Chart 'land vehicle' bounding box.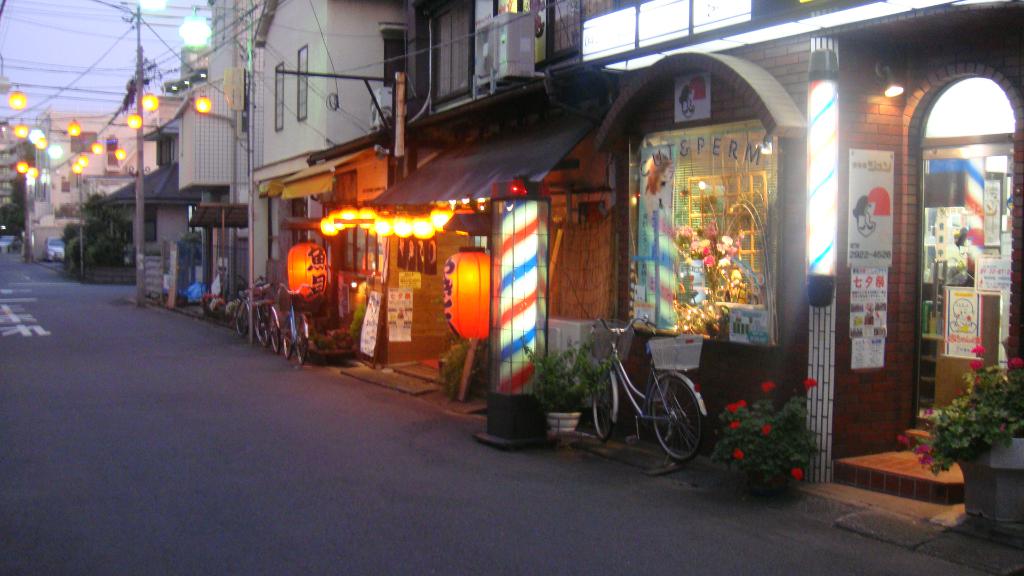
Charted: 255 289 282 355.
